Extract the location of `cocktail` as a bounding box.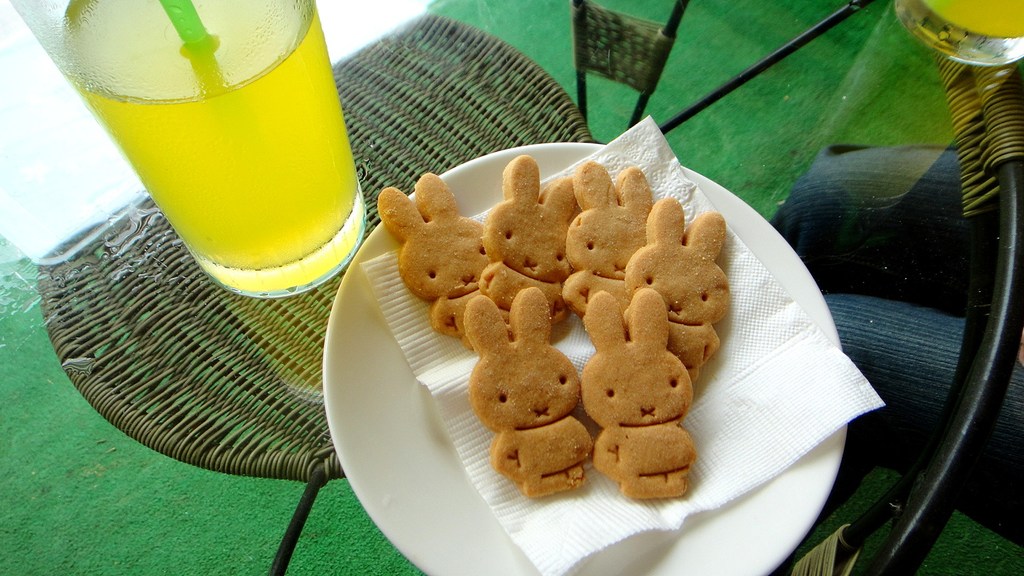
9,0,366,300.
